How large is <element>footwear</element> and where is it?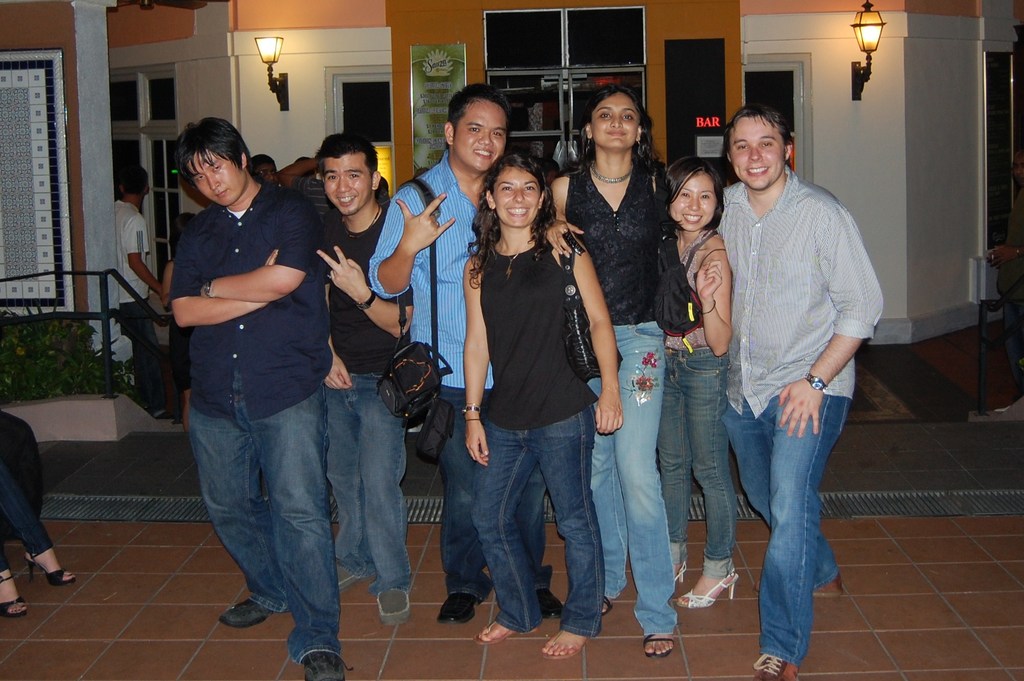
Bounding box: [left=0, top=569, right=21, bottom=614].
